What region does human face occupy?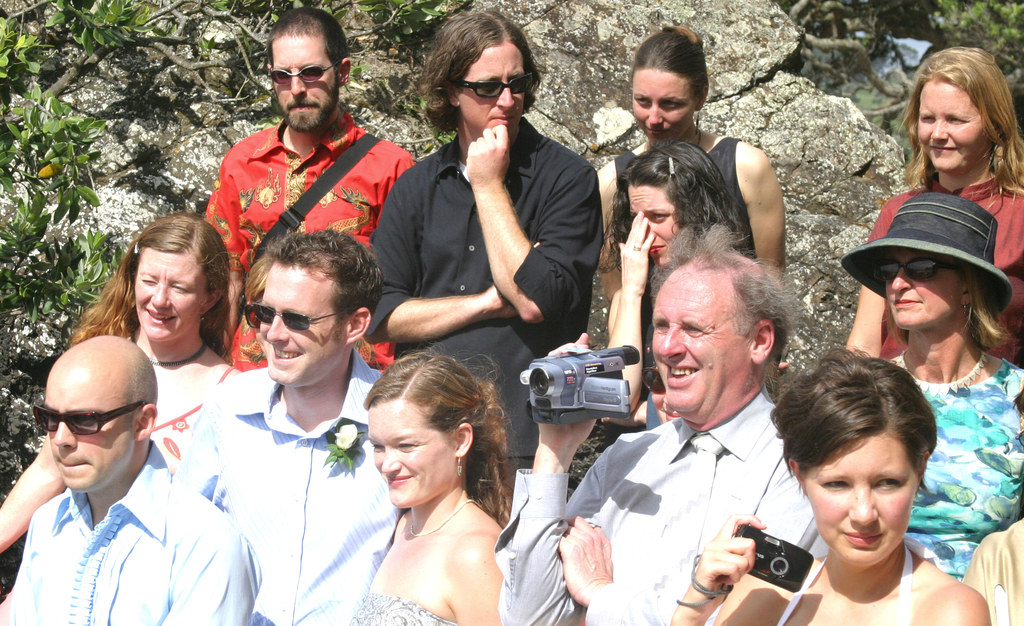
[805, 438, 921, 565].
